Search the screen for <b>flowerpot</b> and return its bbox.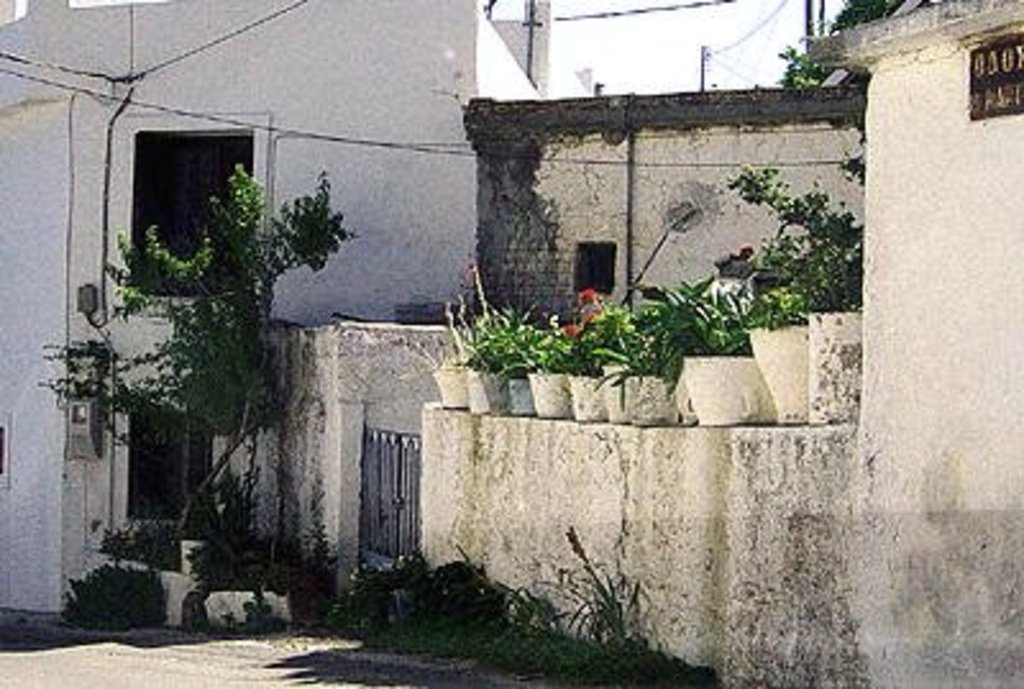
Found: bbox=[678, 356, 753, 428].
